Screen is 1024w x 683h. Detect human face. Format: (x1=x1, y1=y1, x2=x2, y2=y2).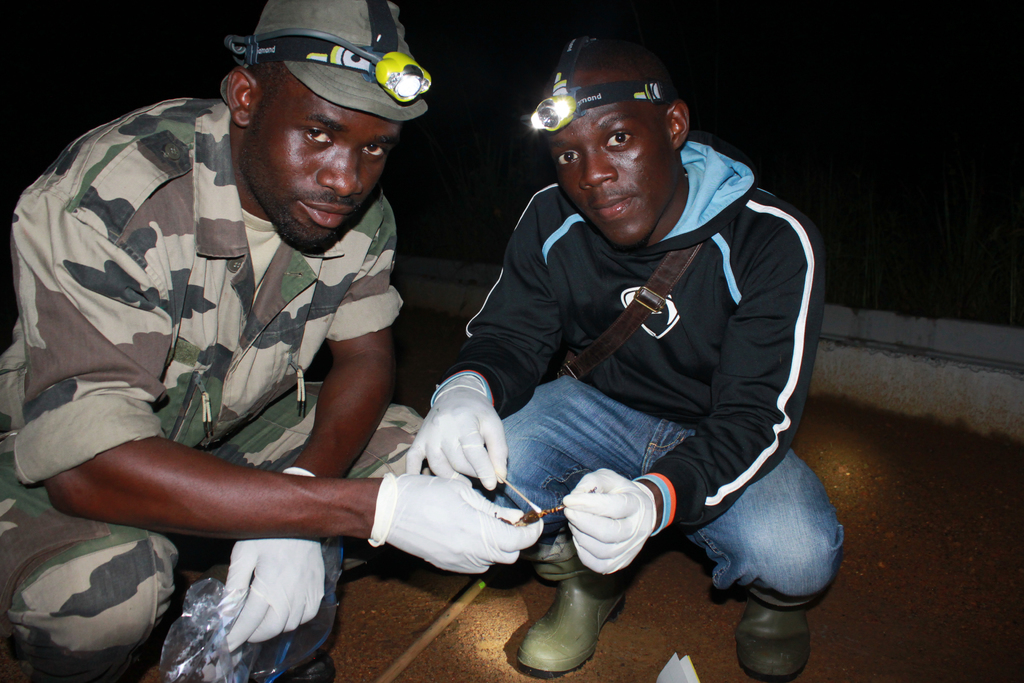
(x1=543, y1=78, x2=680, y2=248).
